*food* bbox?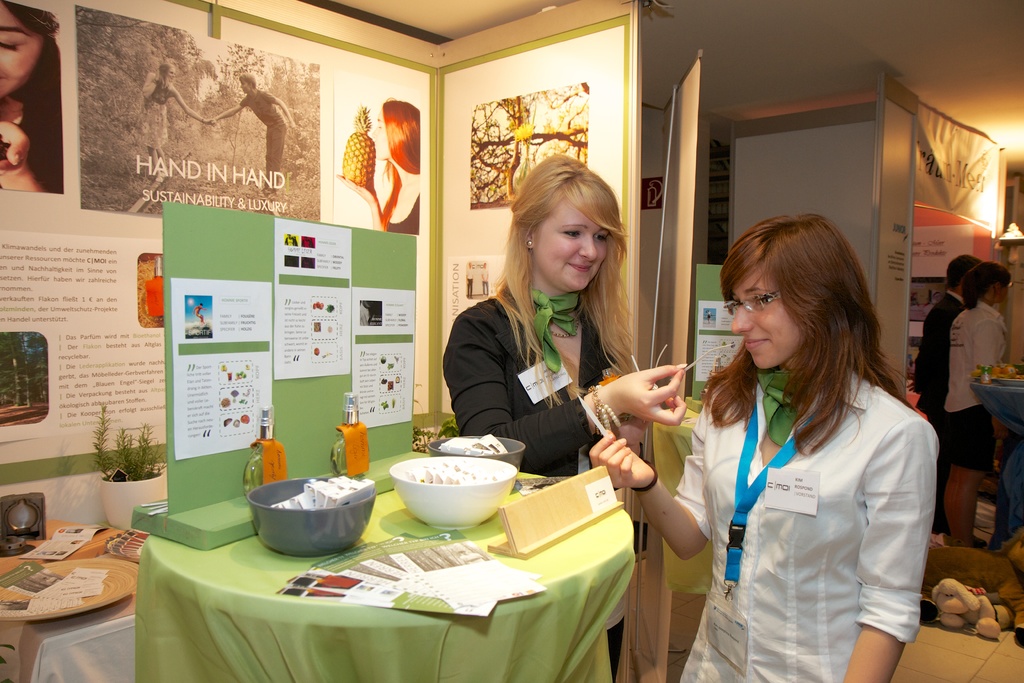
[414, 452, 497, 484]
